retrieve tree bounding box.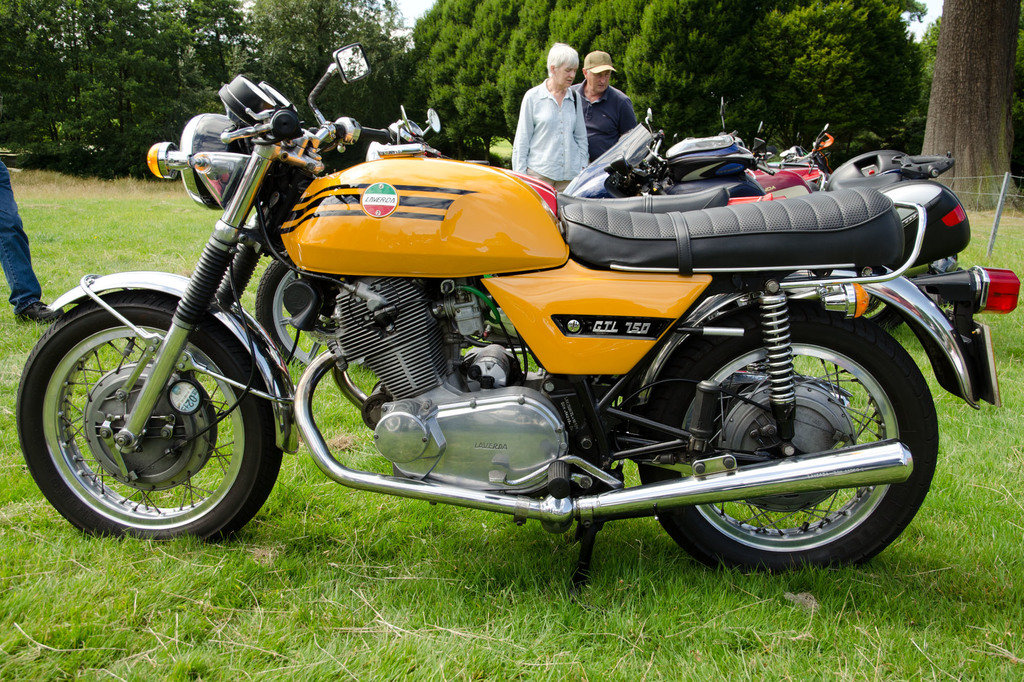
Bounding box: x1=922, y1=0, x2=1023, y2=210.
